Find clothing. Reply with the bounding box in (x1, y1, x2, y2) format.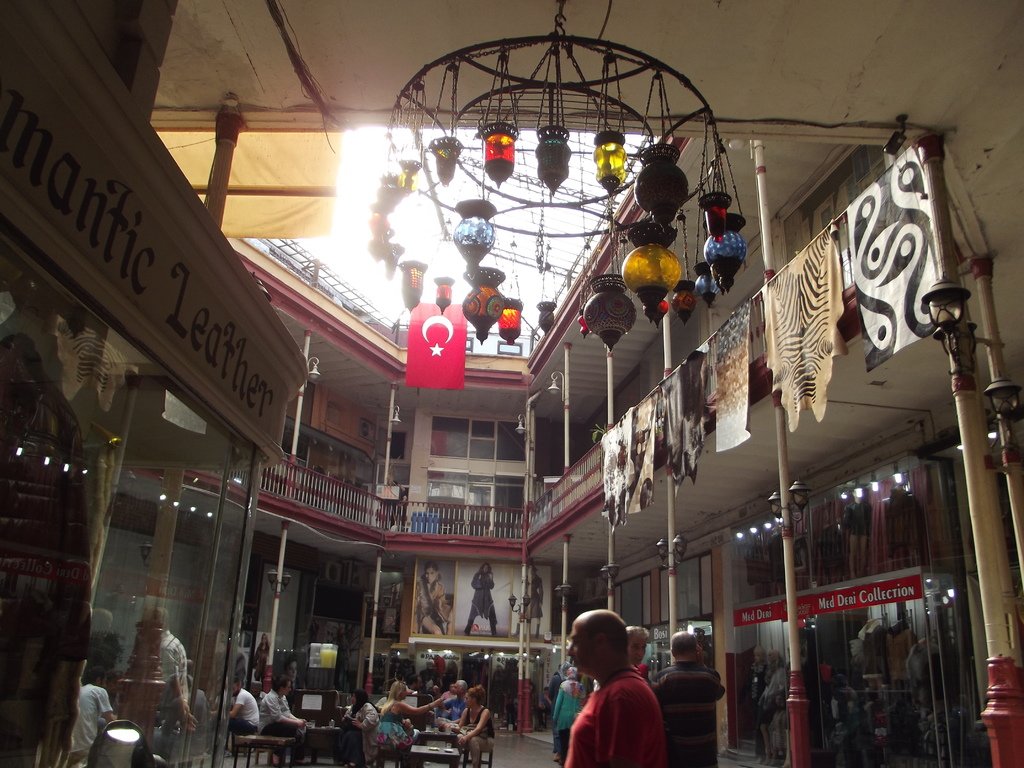
(344, 701, 381, 758).
